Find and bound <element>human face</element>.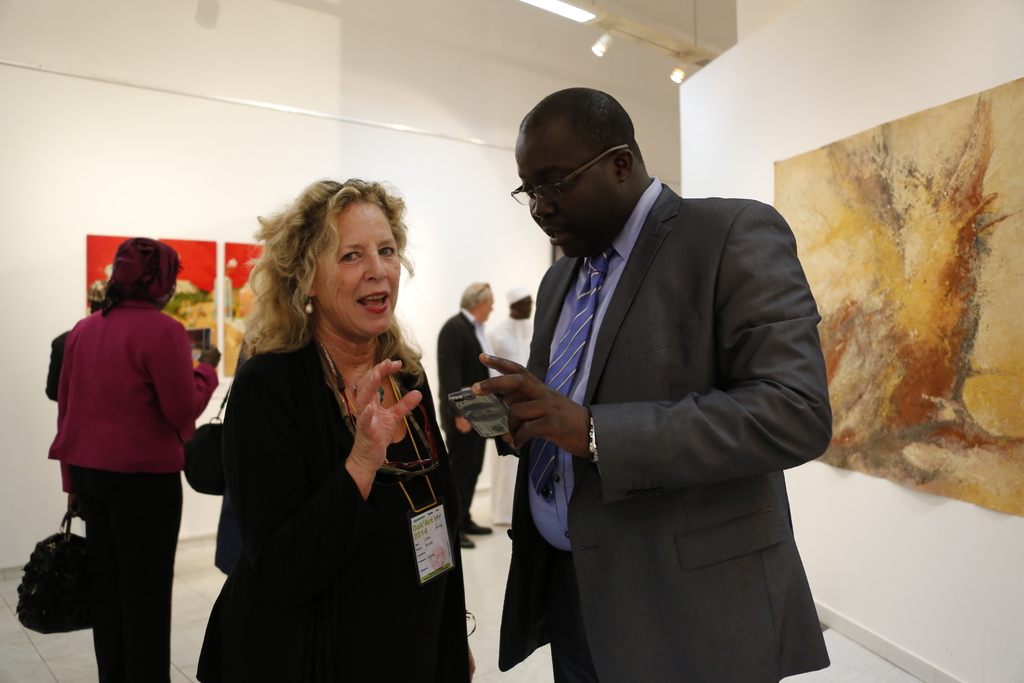
Bound: l=314, t=204, r=399, b=334.
